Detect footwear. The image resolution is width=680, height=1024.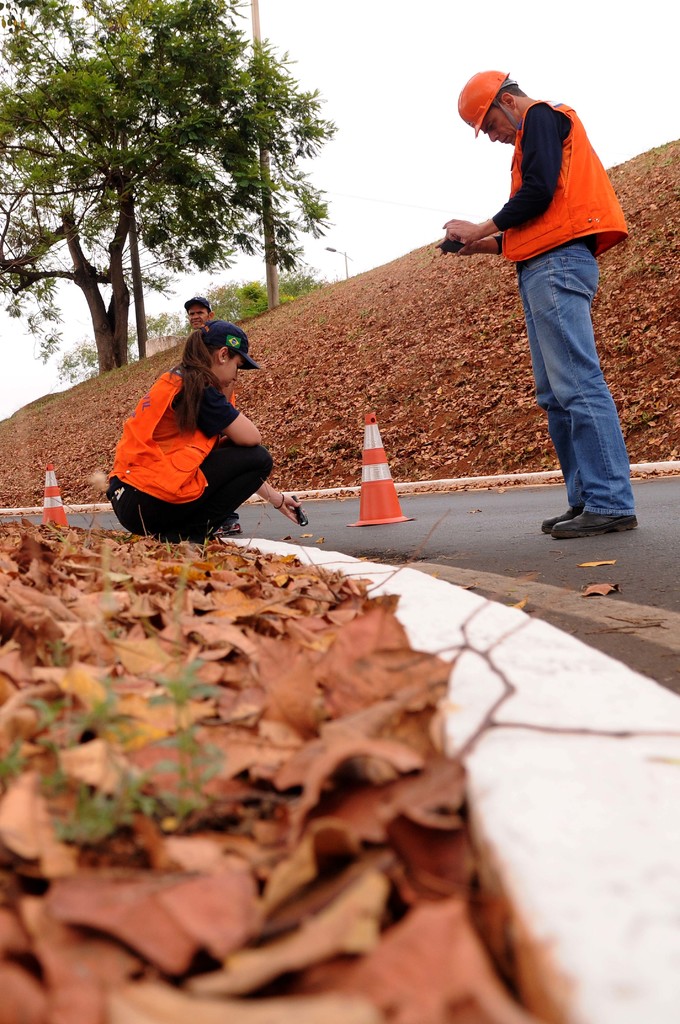
549 508 637 537.
